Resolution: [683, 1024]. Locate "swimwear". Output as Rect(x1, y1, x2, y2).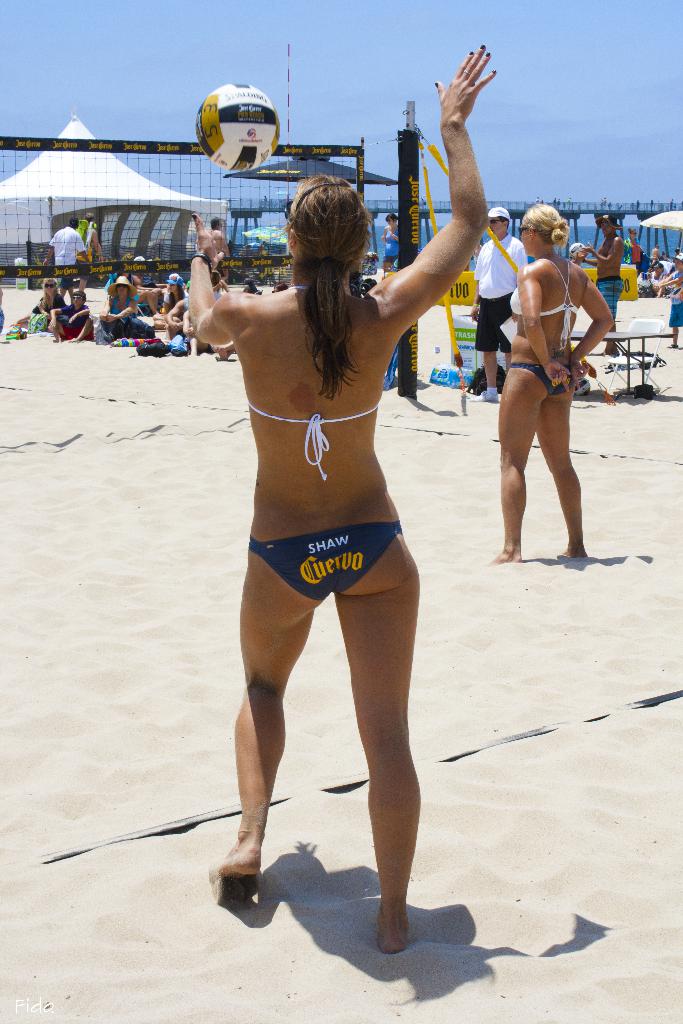
Rect(247, 400, 387, 477).
